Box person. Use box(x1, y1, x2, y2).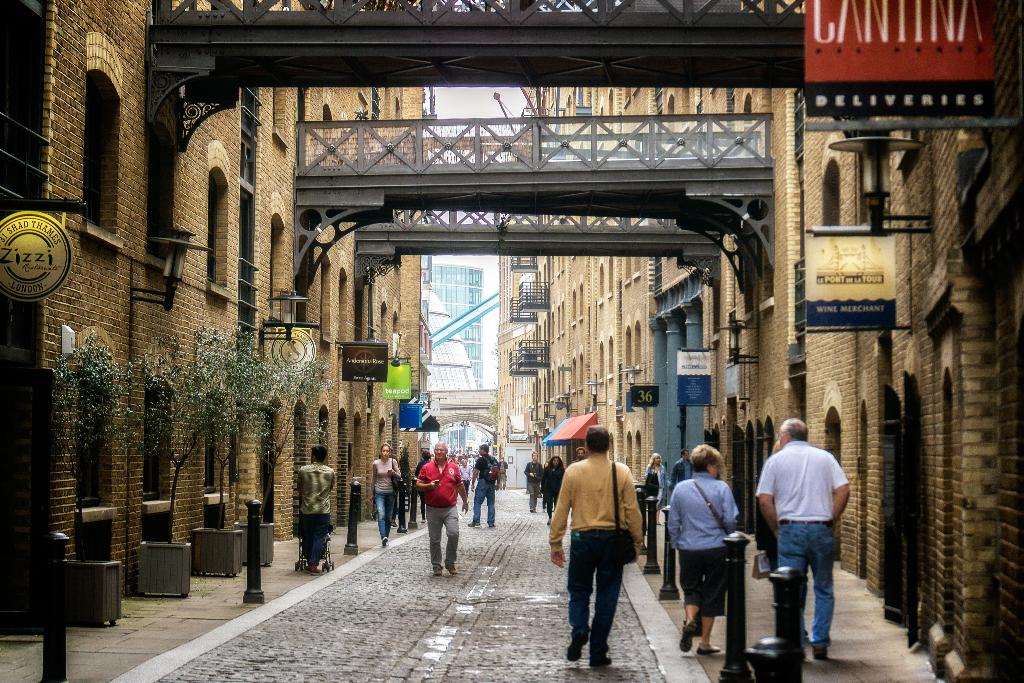
box(470, 447, 497, 527).
